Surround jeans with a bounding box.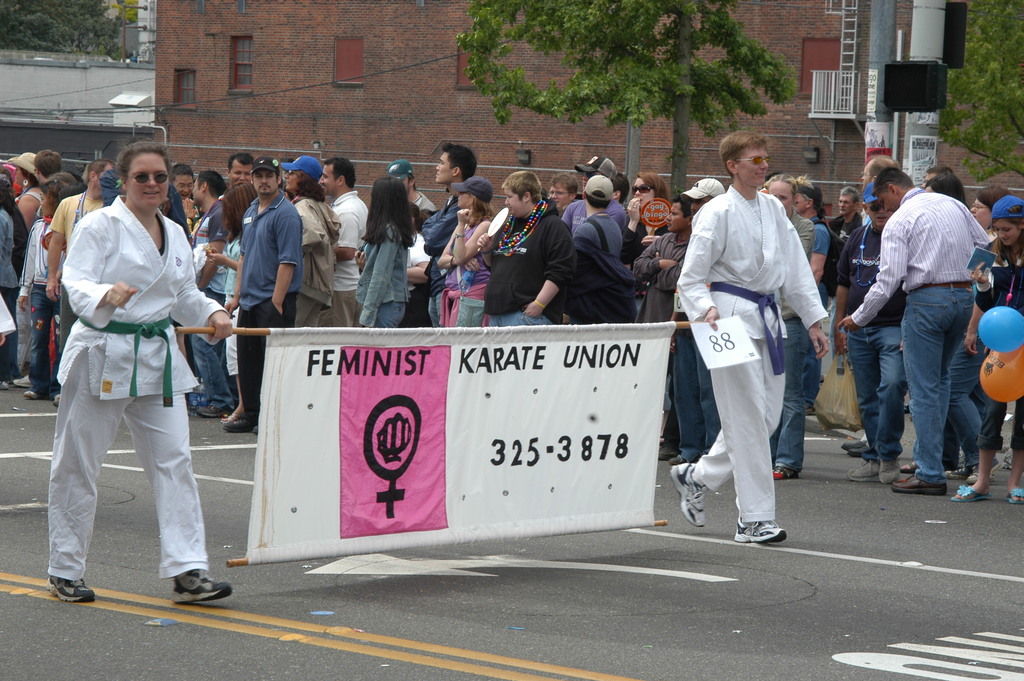
(496,308,541,322).
